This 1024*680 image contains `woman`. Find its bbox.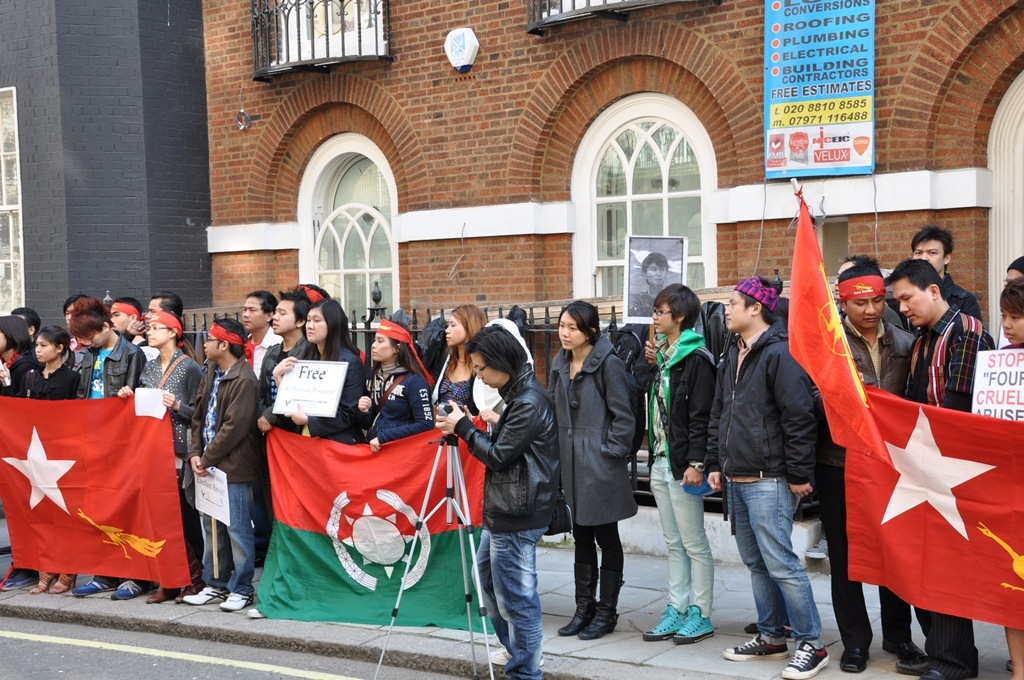
<region>269, 297, 369, 446</region>.
